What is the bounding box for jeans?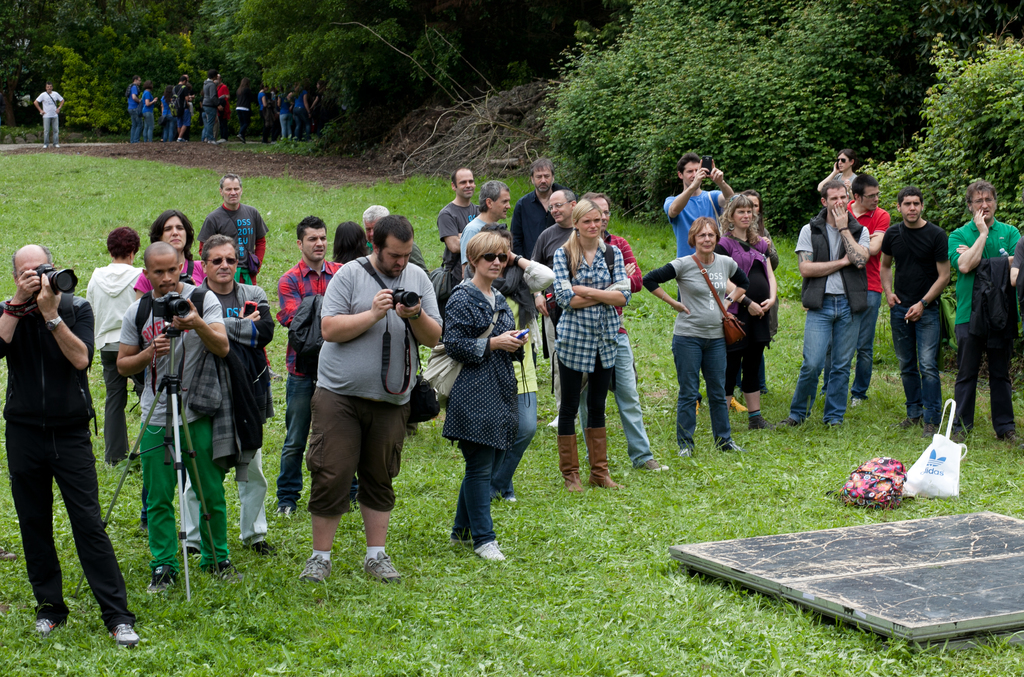
bbox=(674, 330, 729, 447).
